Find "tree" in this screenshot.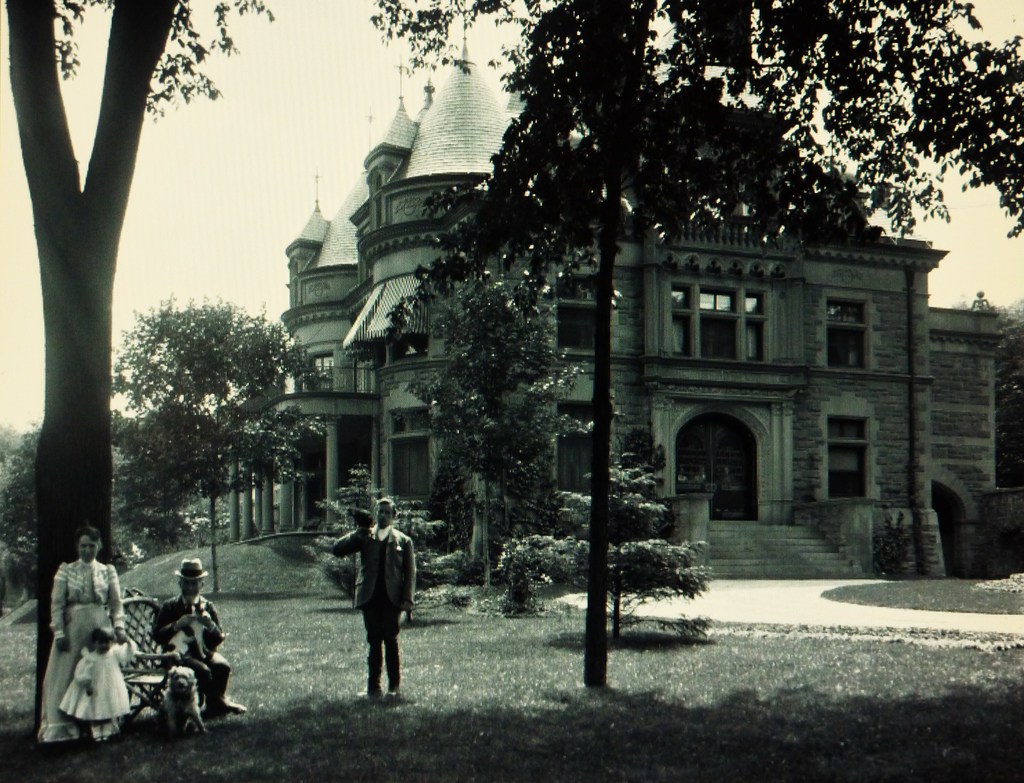
The bounding box for "tree" is region(310, 463, 455, 593).
